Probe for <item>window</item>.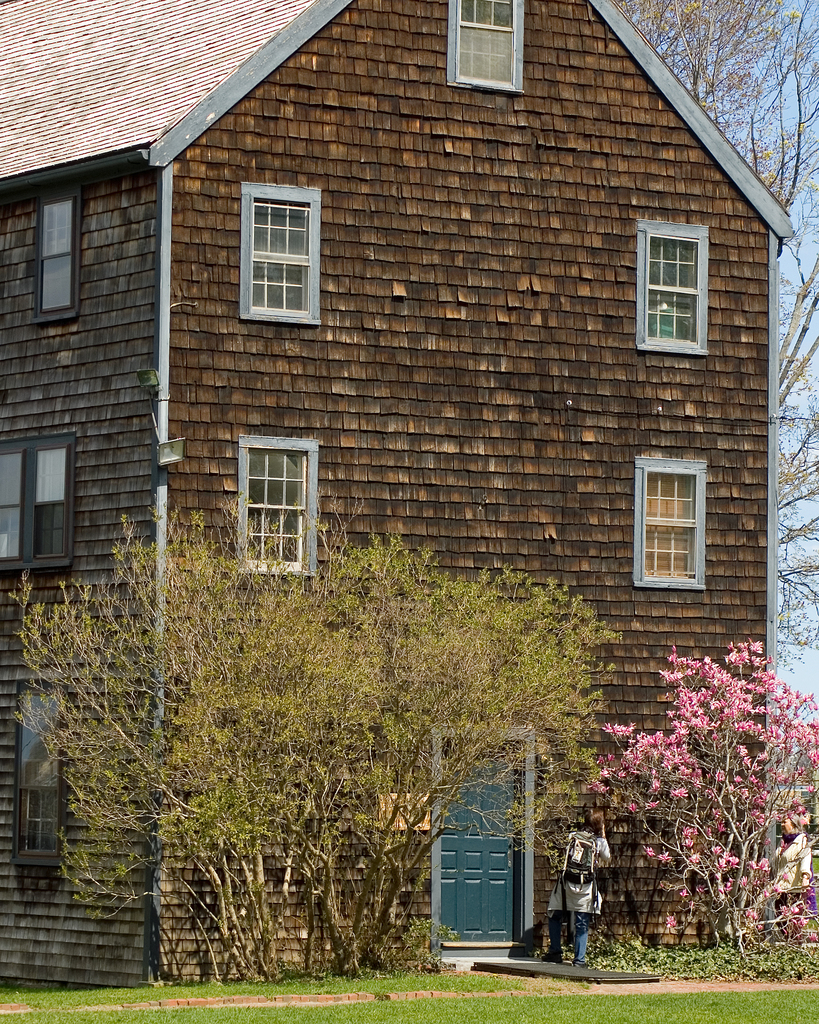
Probe result: pyautogui.locateOnScreen(235, 182, 322, 325).
